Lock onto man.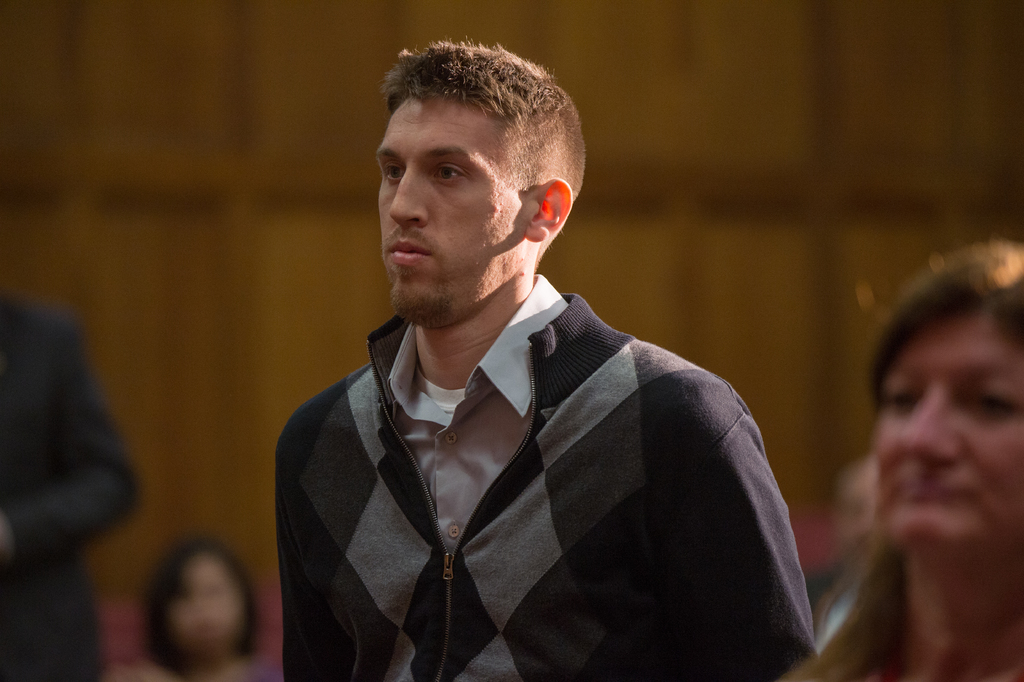
Locked: 247, 44, 825, 667.
